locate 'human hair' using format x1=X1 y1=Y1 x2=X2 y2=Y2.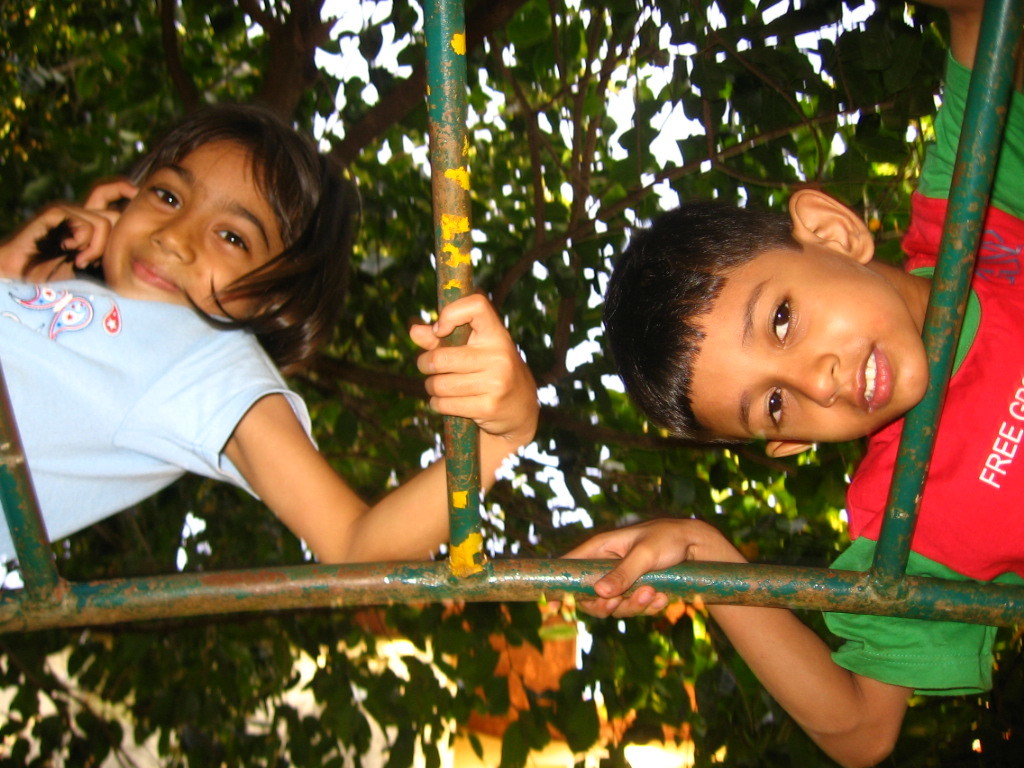
x1=599 y1=193 x2=804 y2=443.
